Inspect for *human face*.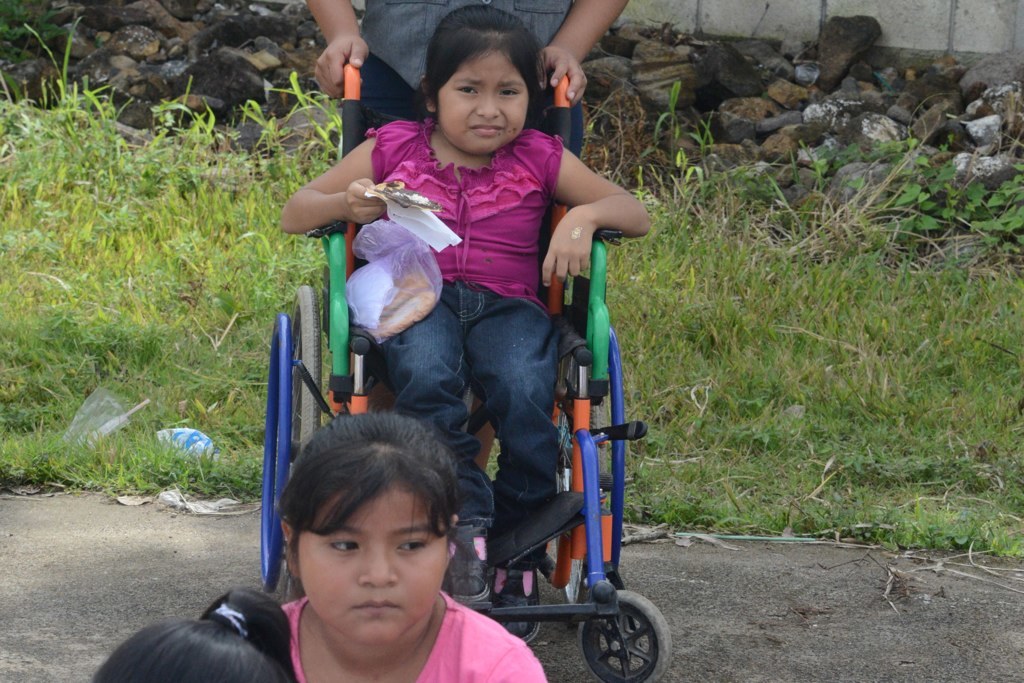
Inspection: Rect(292, 475, 452, 654).
